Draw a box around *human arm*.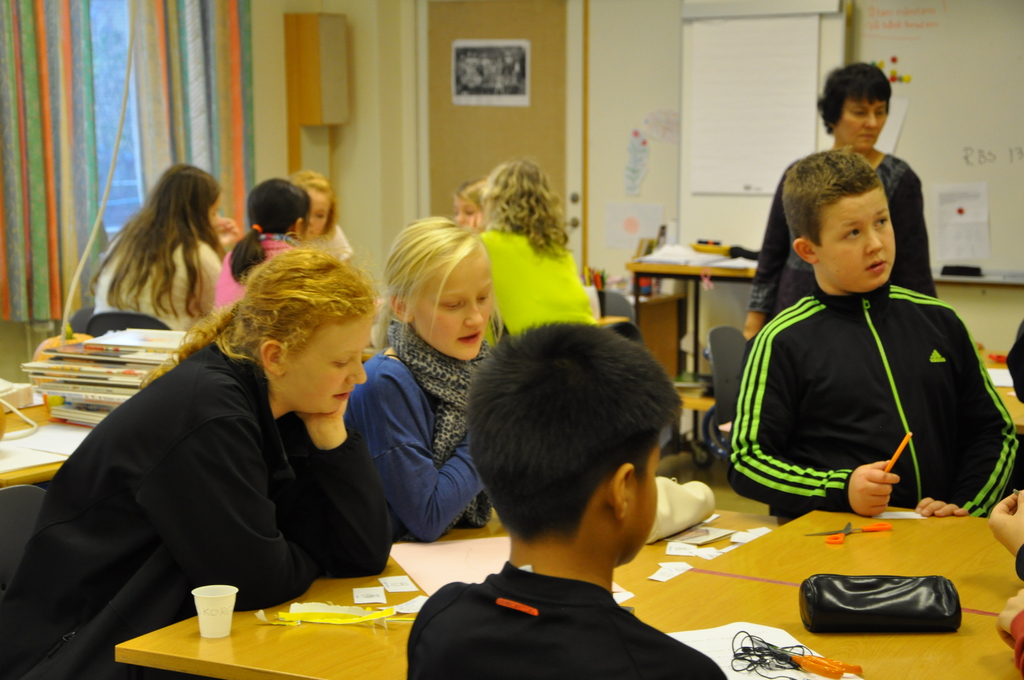
191:241:220:318.
